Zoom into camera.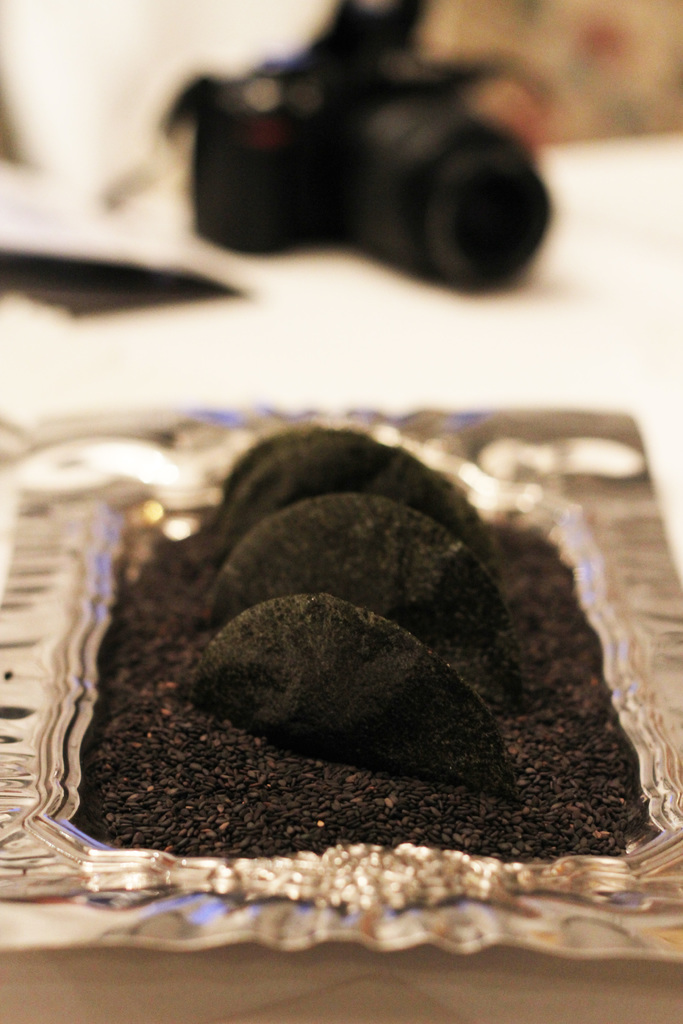
Zoom target: Rect(161, 15, 550, 287).
